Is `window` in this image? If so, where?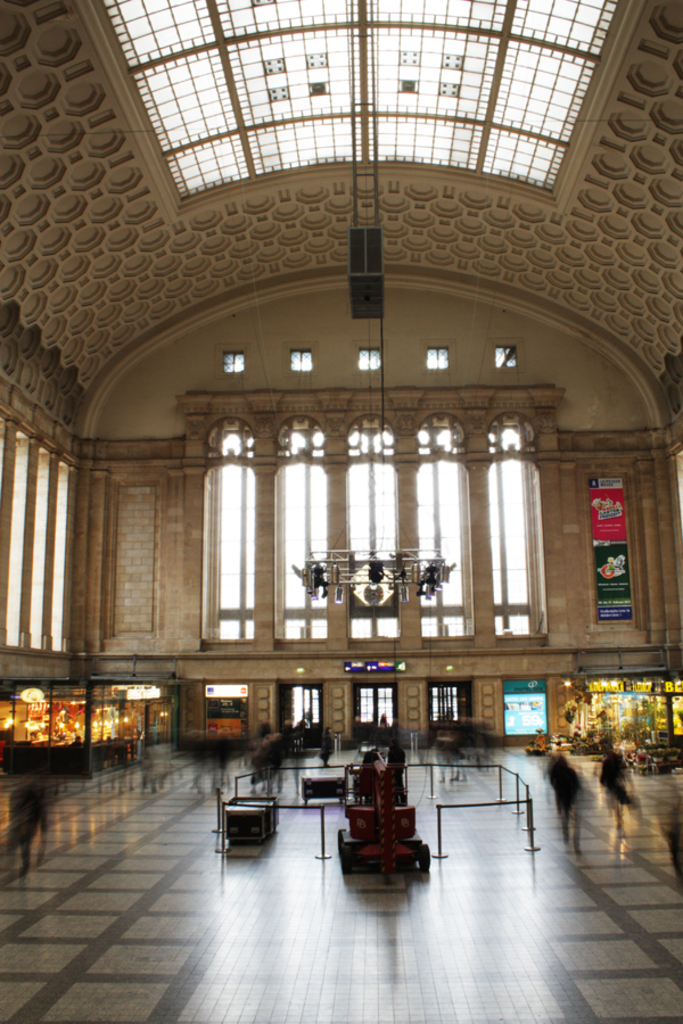
Yes, at box(2, 429, 28, 646).
